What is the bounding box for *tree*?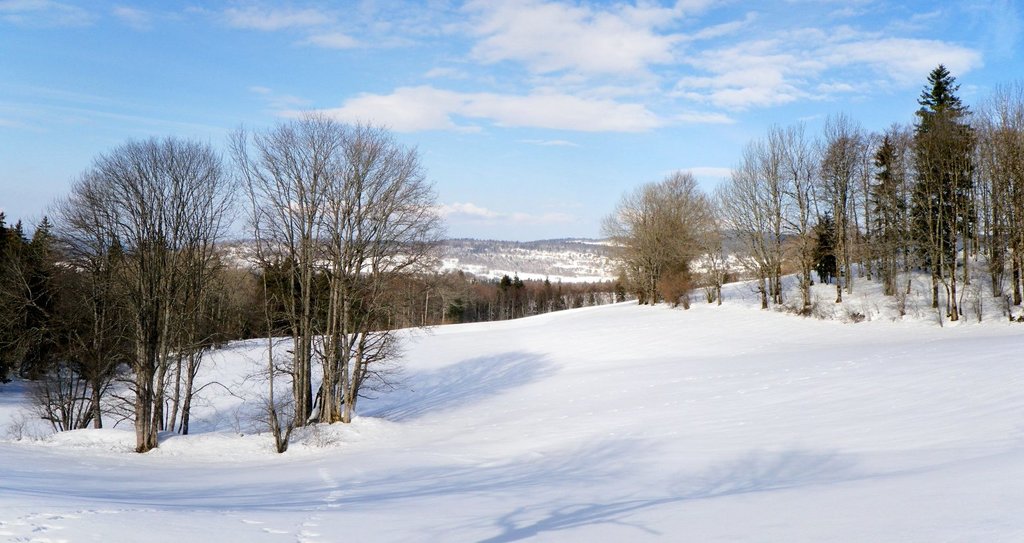
{"left": 973, "top": 79, "right": 1023, "bottom": 313}.
